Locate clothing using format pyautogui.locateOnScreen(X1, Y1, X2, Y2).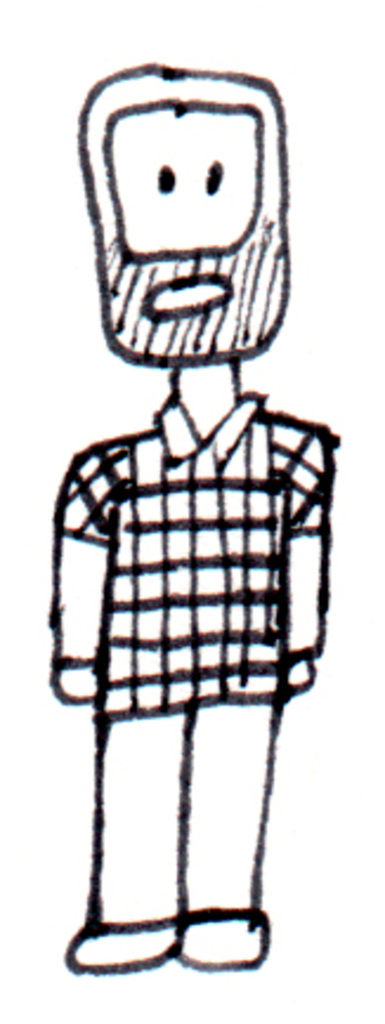
pyautogui.locateOnScreen(59, 387, 338, 701).
